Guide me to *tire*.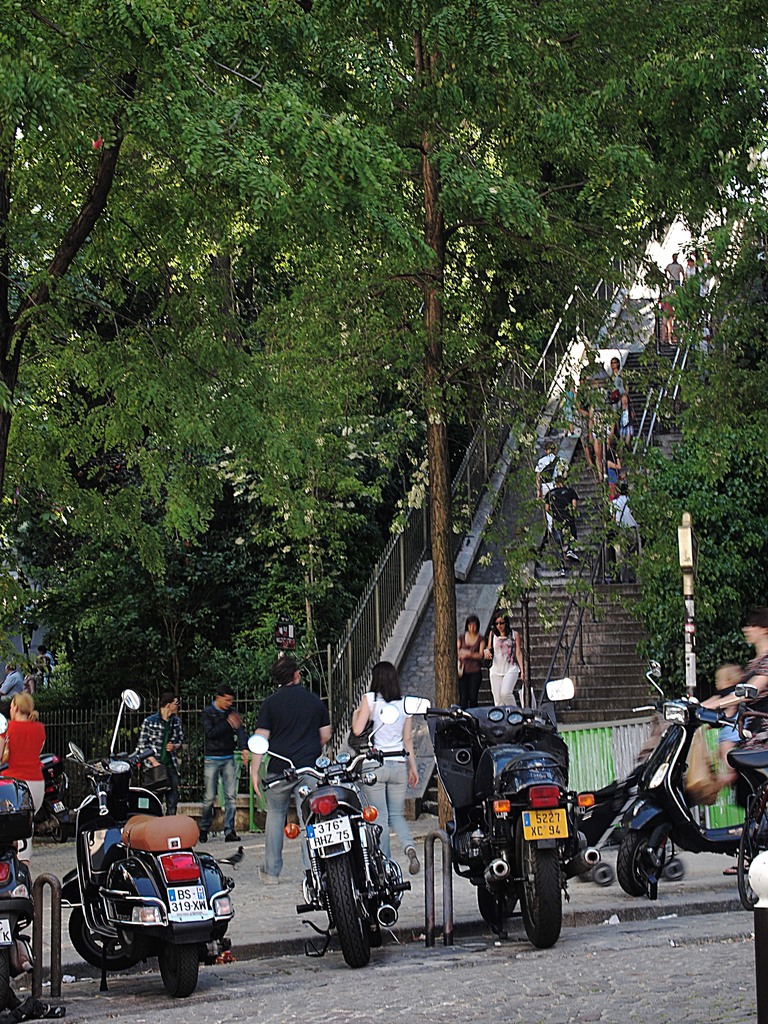
Guidance: x1=157, y1=949, x2=197, y2=998.
